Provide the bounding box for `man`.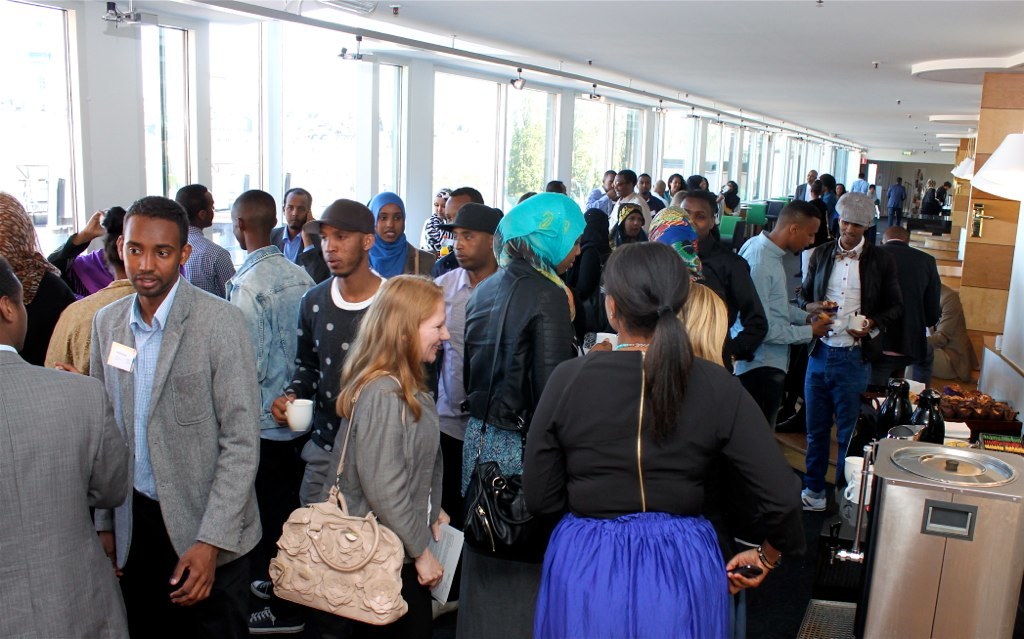
x1=271, y1=185, x2=330, y2=281.
